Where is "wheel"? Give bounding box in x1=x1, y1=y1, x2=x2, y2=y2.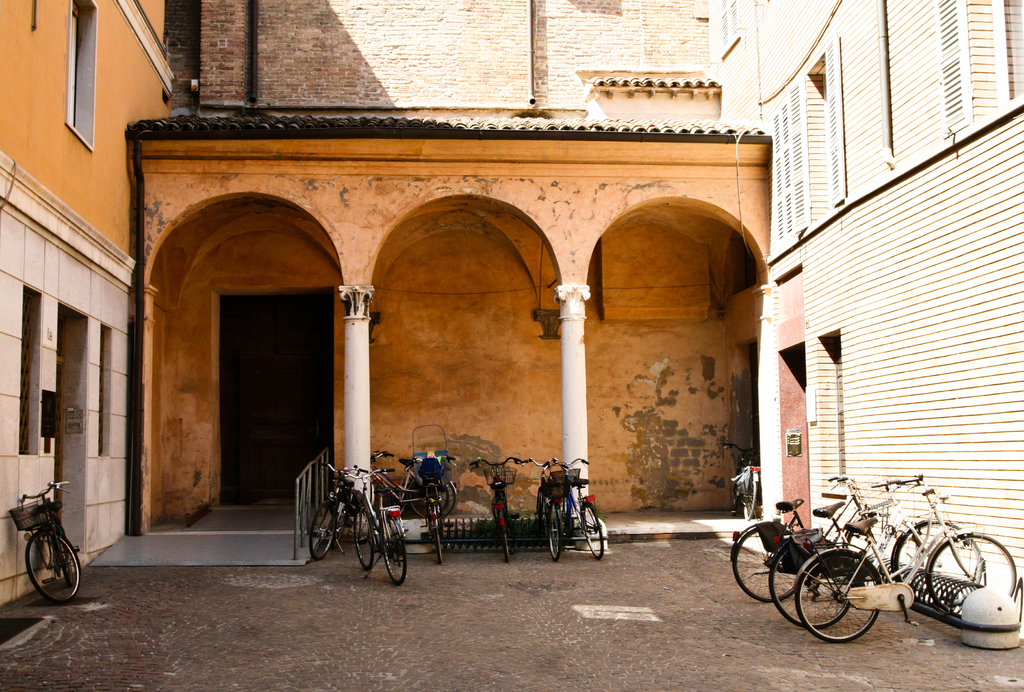
x1=533, y1=486, x2=542, y2=529.
